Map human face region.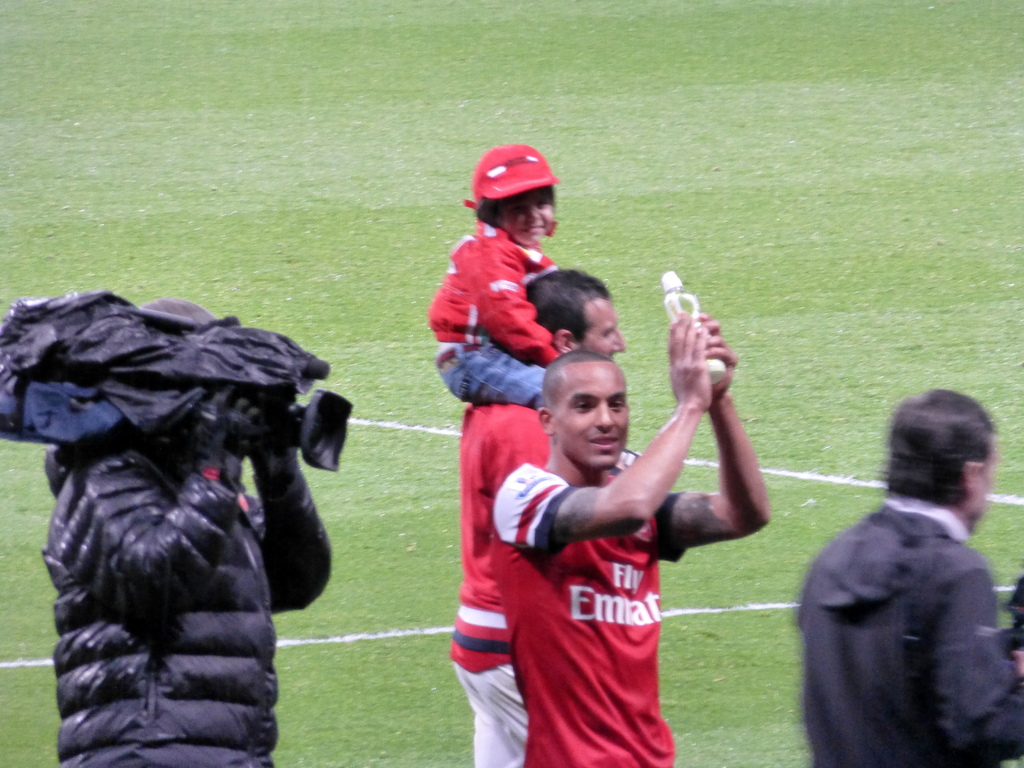
Mapped to <bbox>492, 188, 553, 236</bbox>.
